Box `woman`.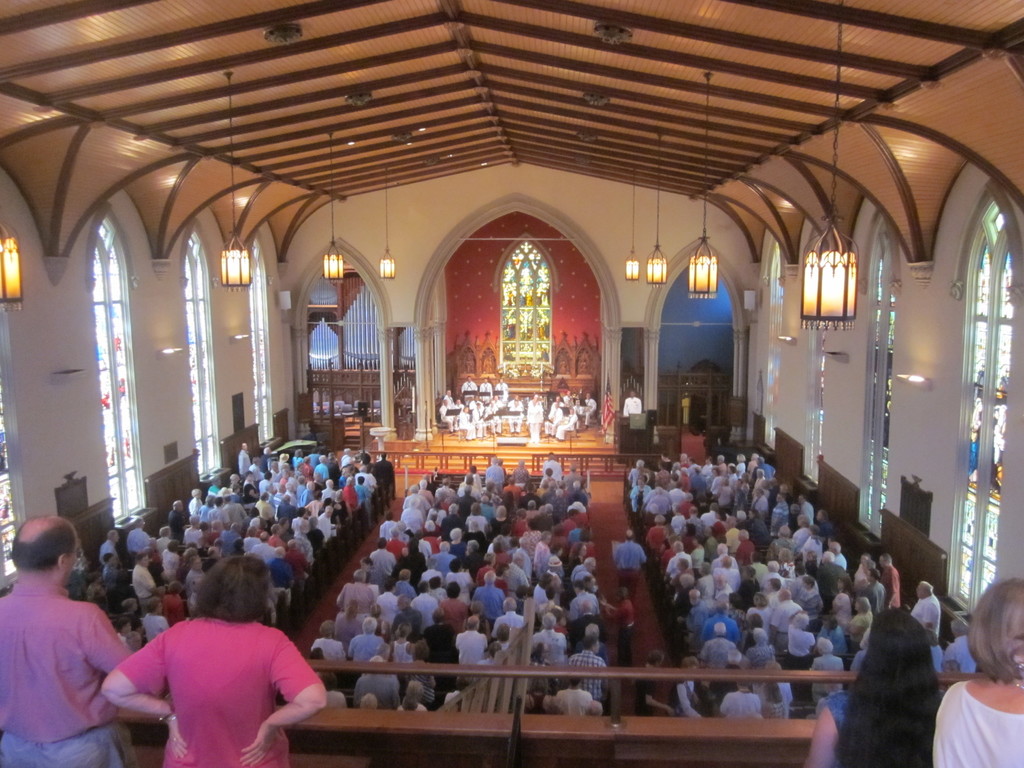
detection(750, 612, 767, 640).
